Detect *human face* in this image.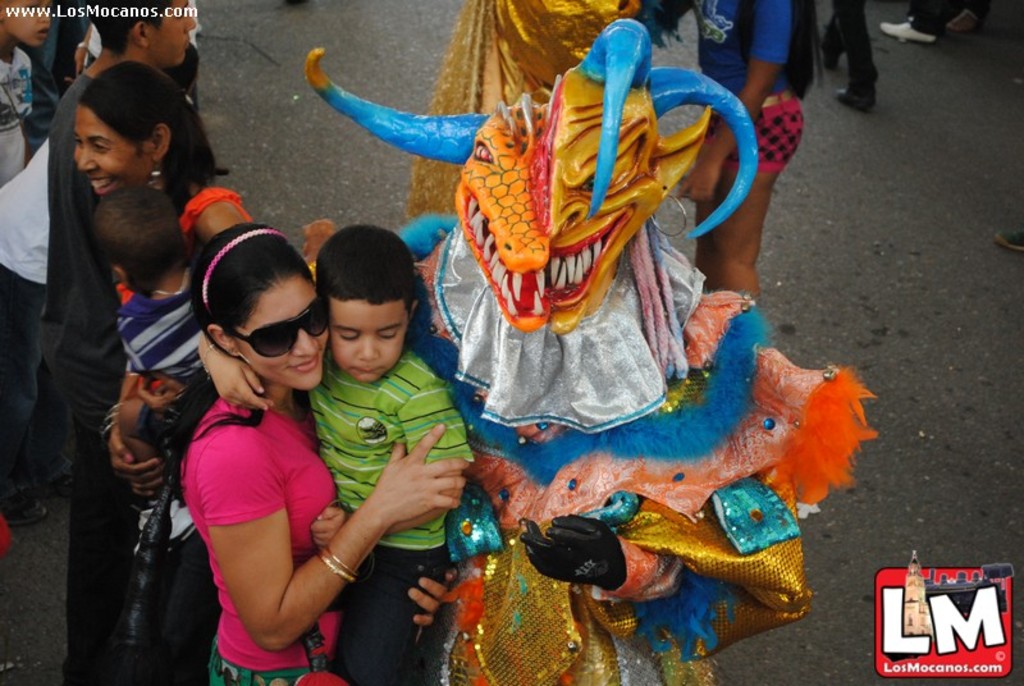
Detection: {"left": 329, "top": 296, "right": 412, "bottom": 383}.
